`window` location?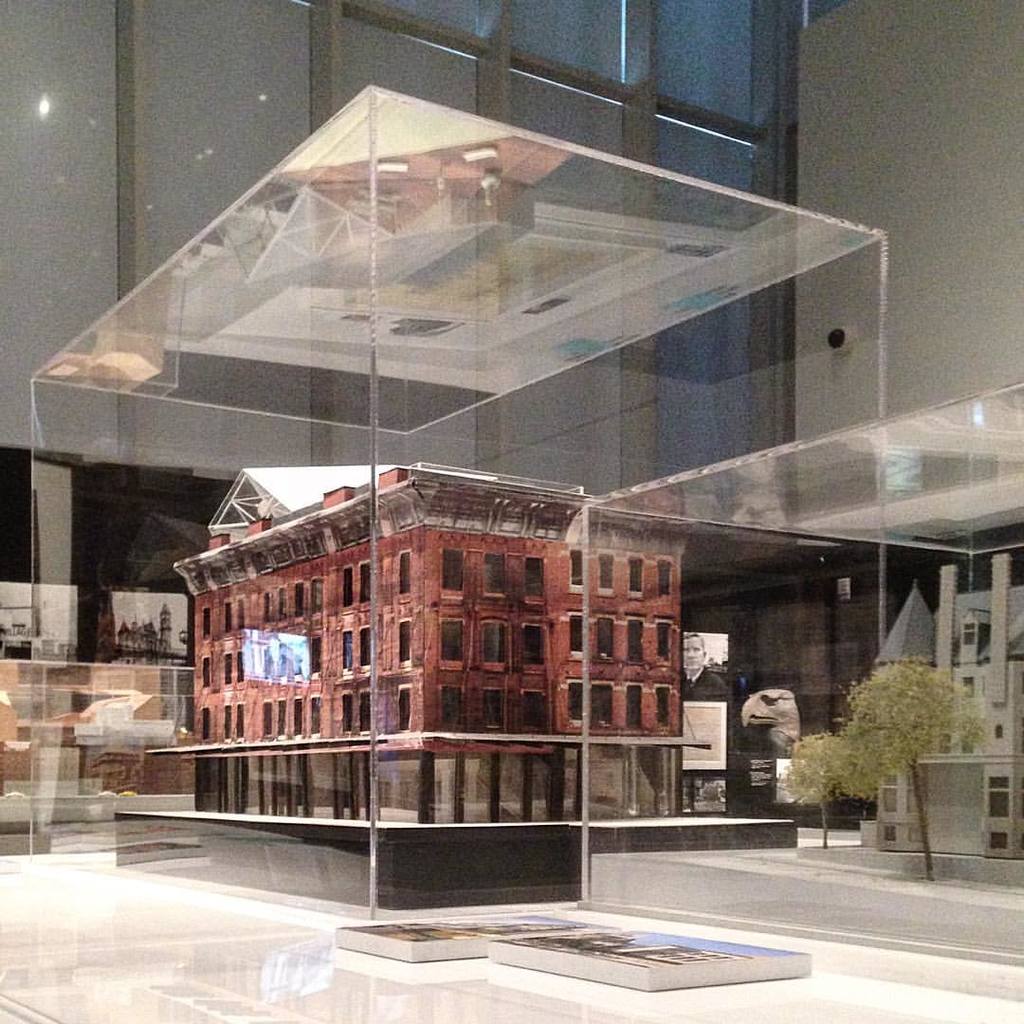
<bbox>656, 620, 674, 663</bbox>
